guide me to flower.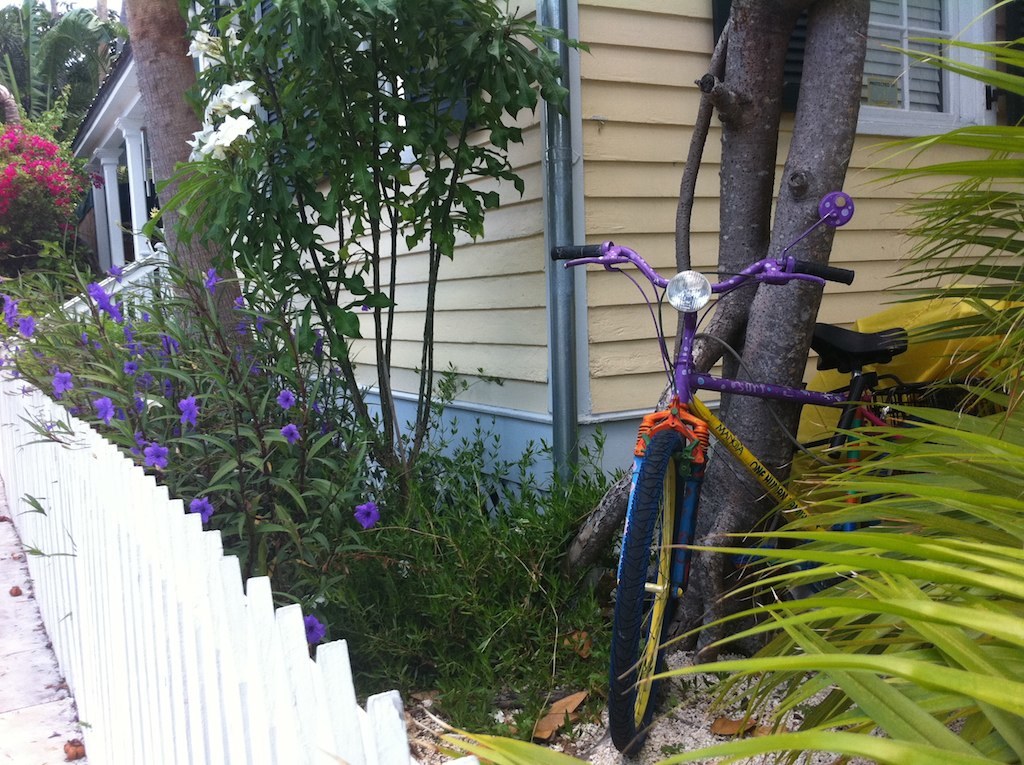
Guidance: <region>238, 293, 251, 332</region>.
